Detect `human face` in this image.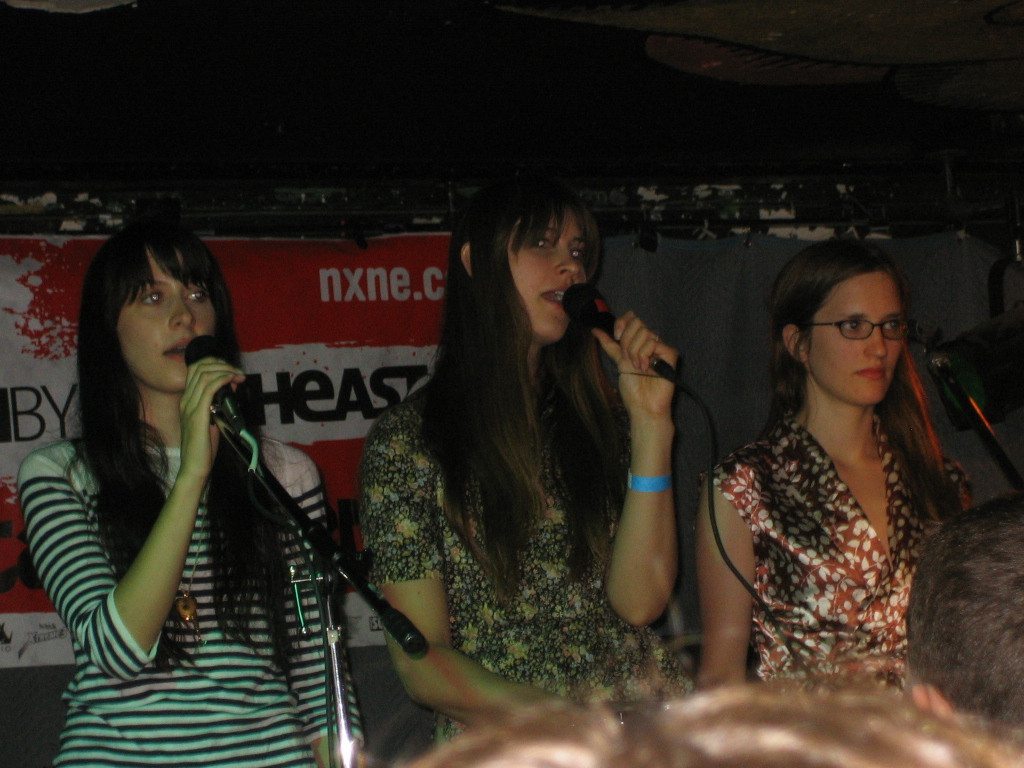
Detection: x1=509 y1=203 x2=590 y2=334.
